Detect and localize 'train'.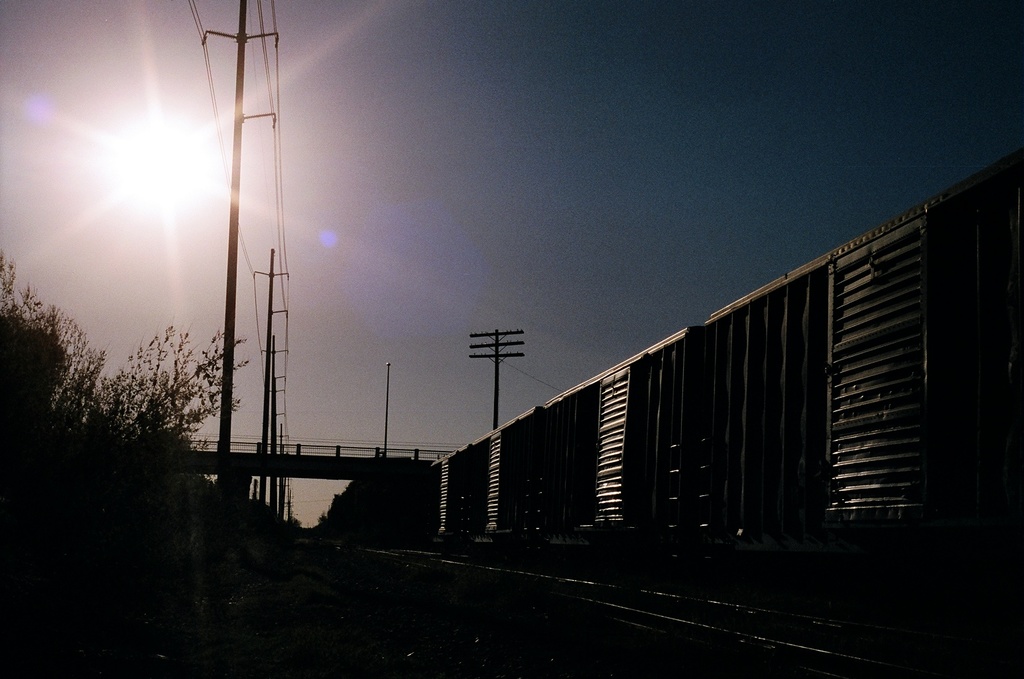
Localized at select_region(429, 145, 1023, 591).
